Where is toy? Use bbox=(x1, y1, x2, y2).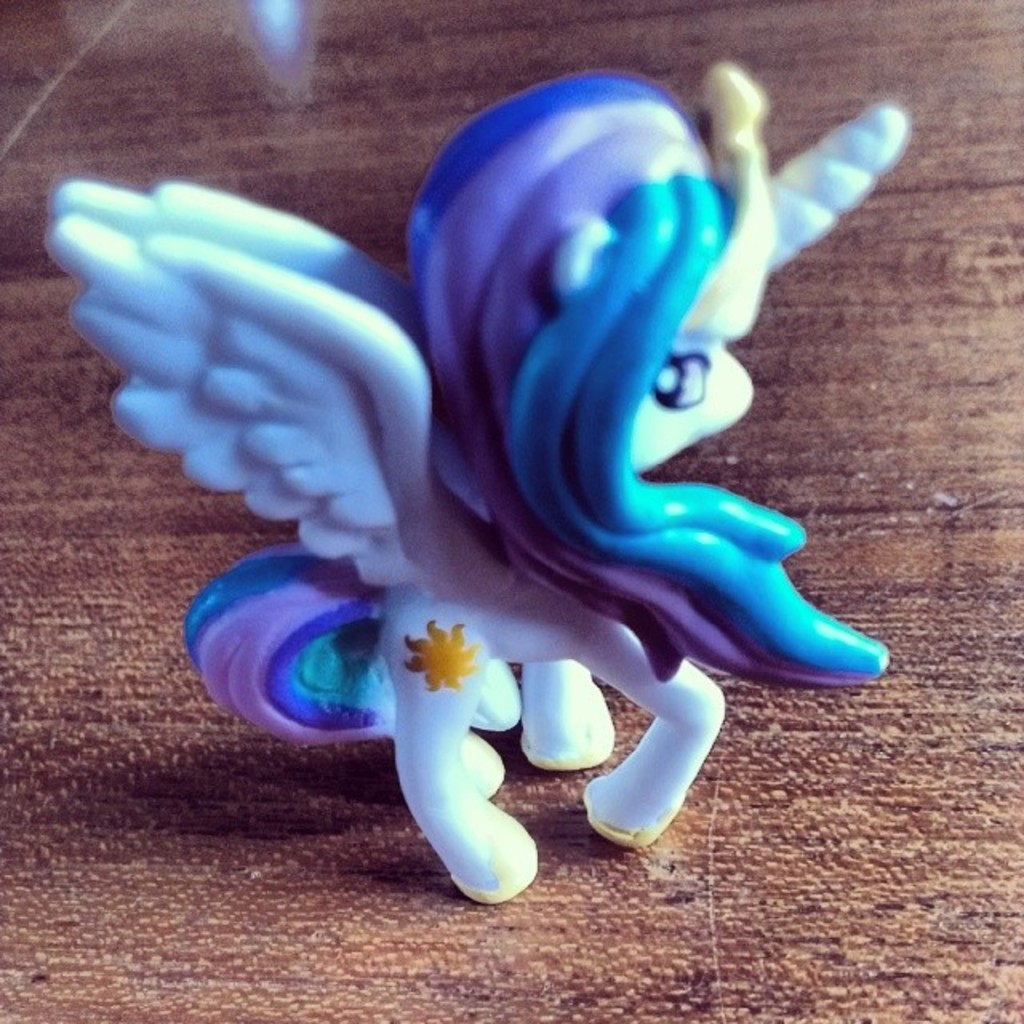
bbox=(29, 43, 909, 904).
